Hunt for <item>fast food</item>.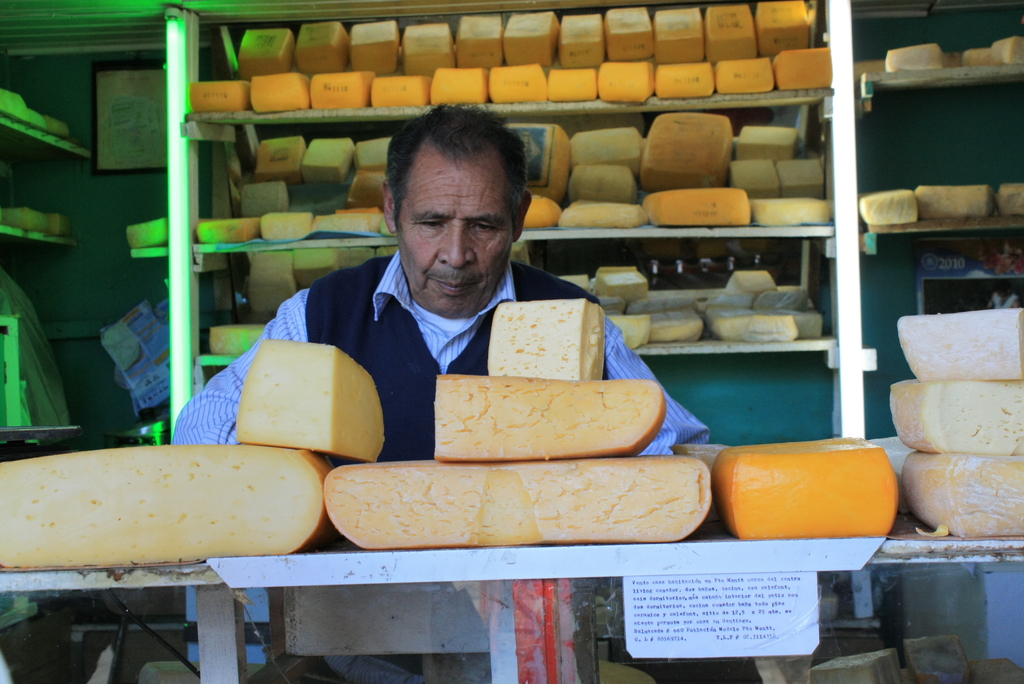
Hunted down at bbox=(322, 459, 713, 539).
